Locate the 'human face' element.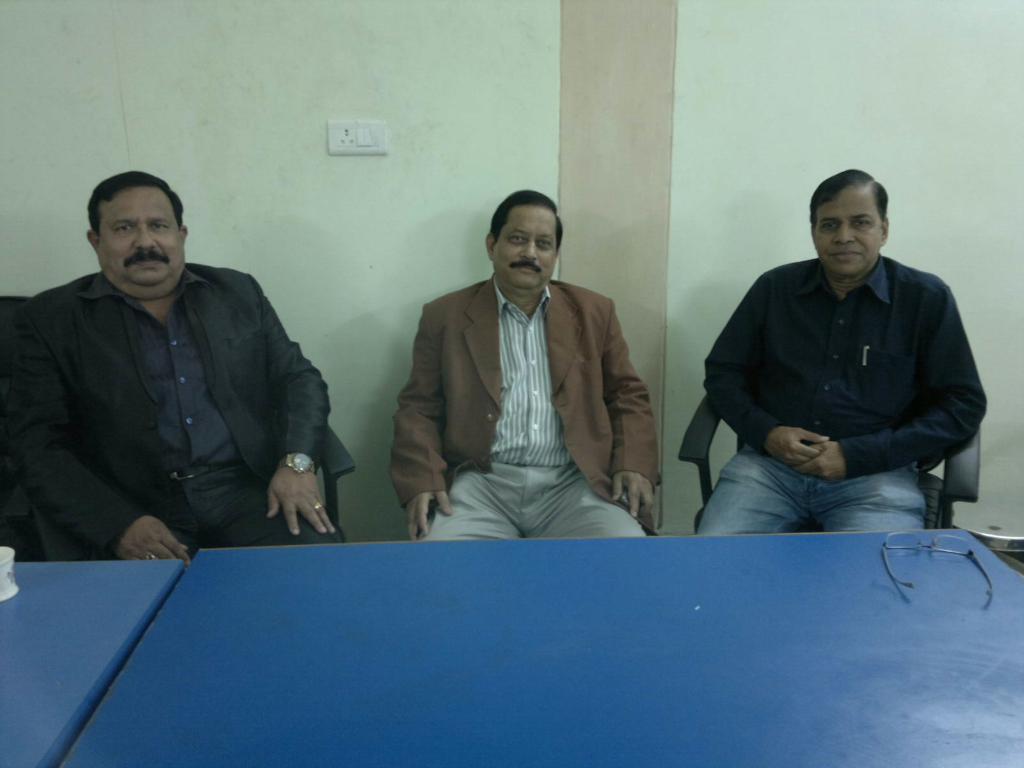
Element bbox: detection(806, 184, 883, 280).
